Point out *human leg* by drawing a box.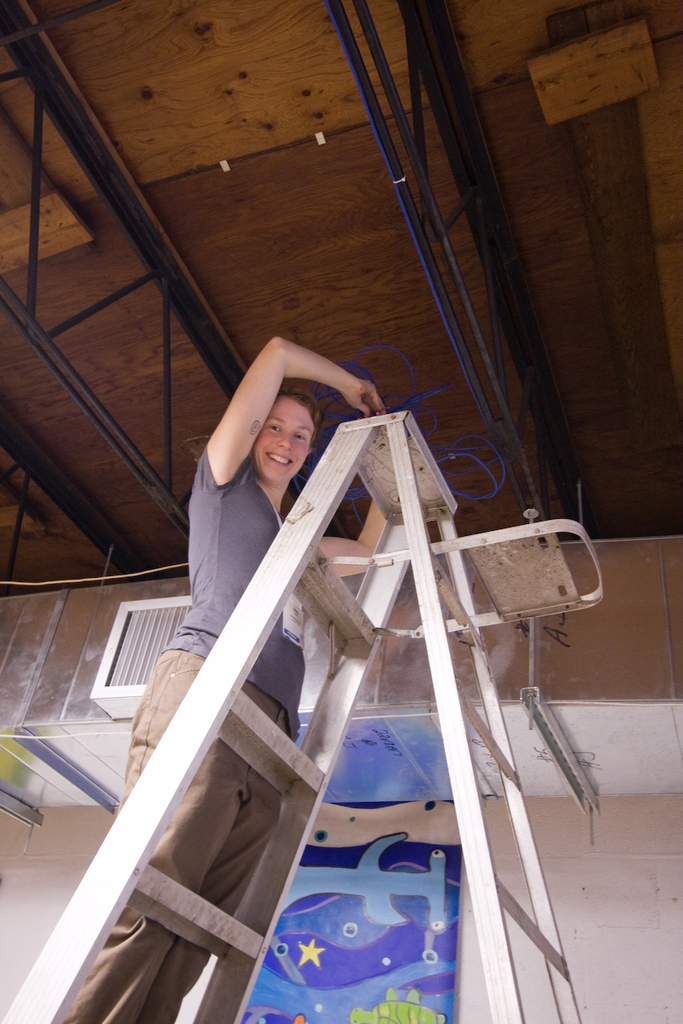
crop(134, 724, 306, 1023).
